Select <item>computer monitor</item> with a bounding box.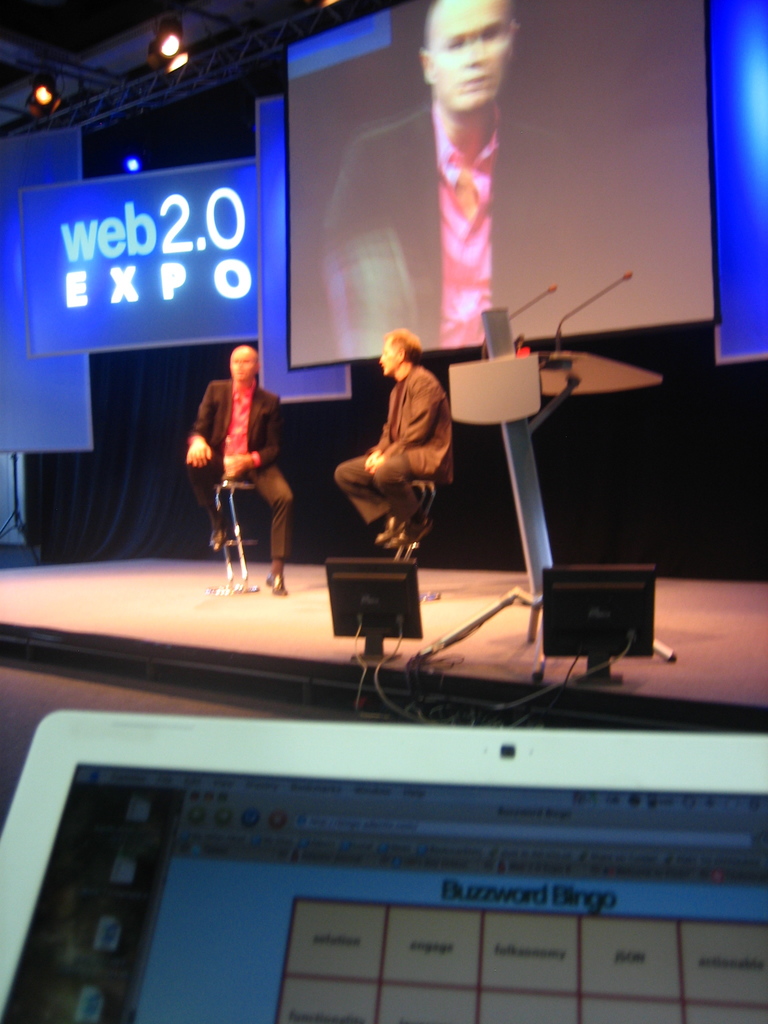
329, 557, 427, 665.
